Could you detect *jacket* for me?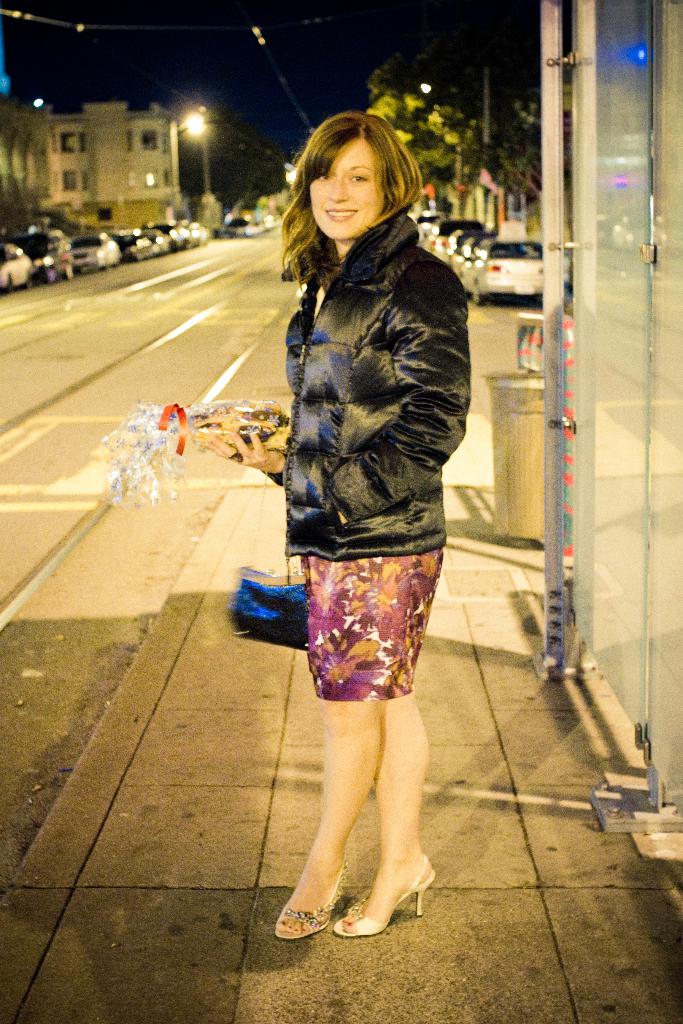
Detection result: 246, 164, 490, 570.
